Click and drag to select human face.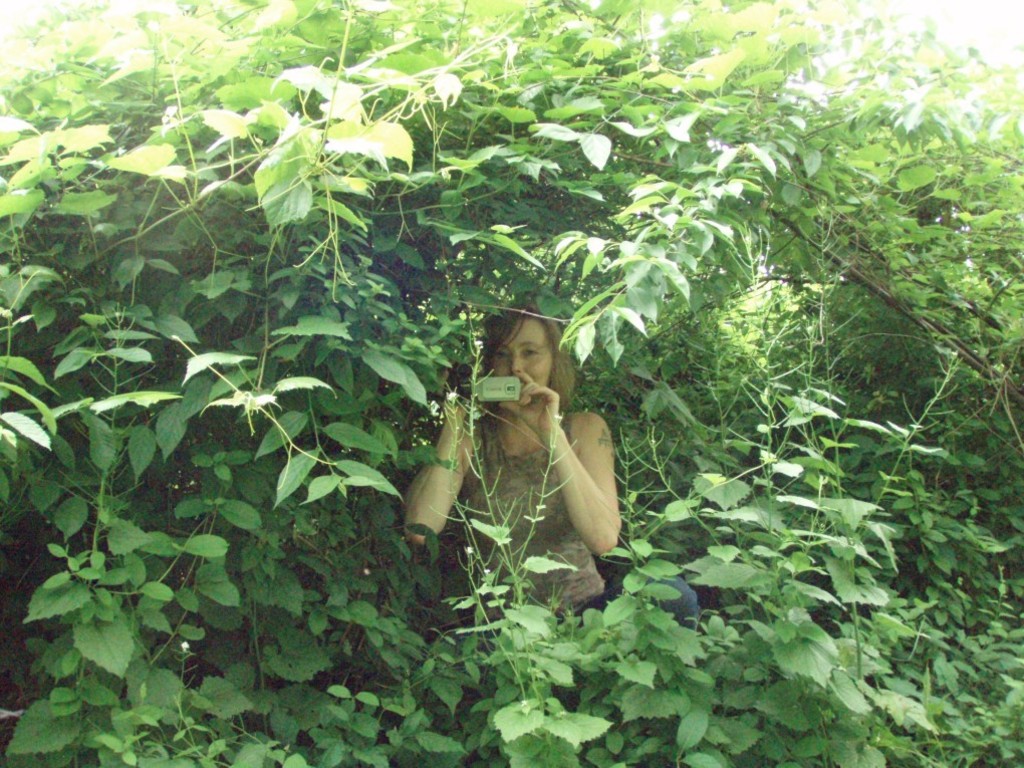
Selection: <region>485, 317, 553, 401</region>.
